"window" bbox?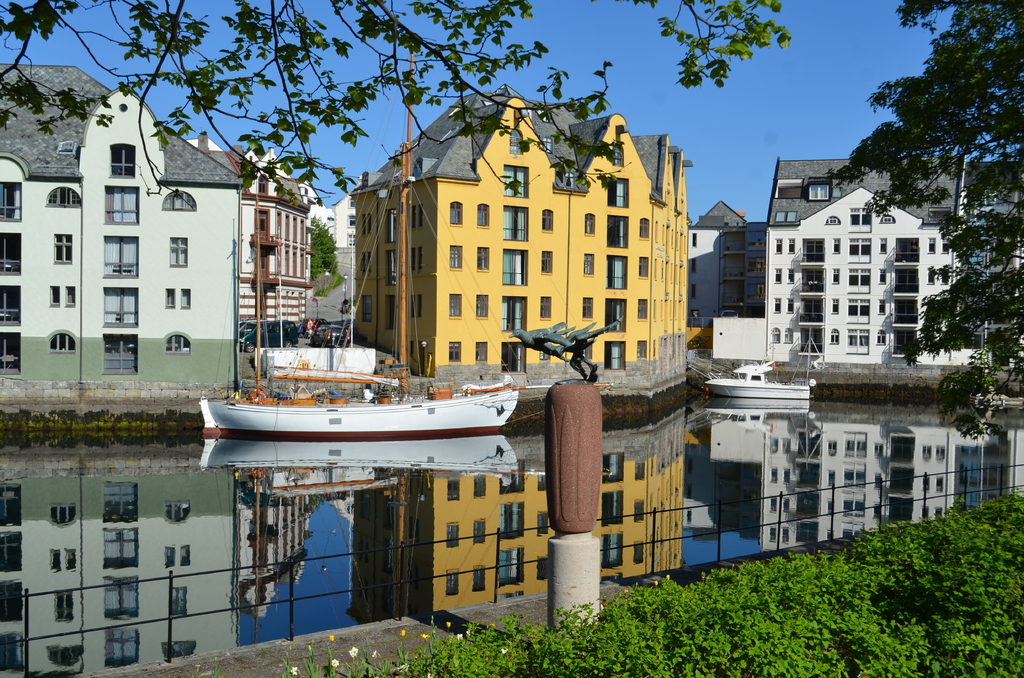
bbox=[502, 206, 527, 241]
